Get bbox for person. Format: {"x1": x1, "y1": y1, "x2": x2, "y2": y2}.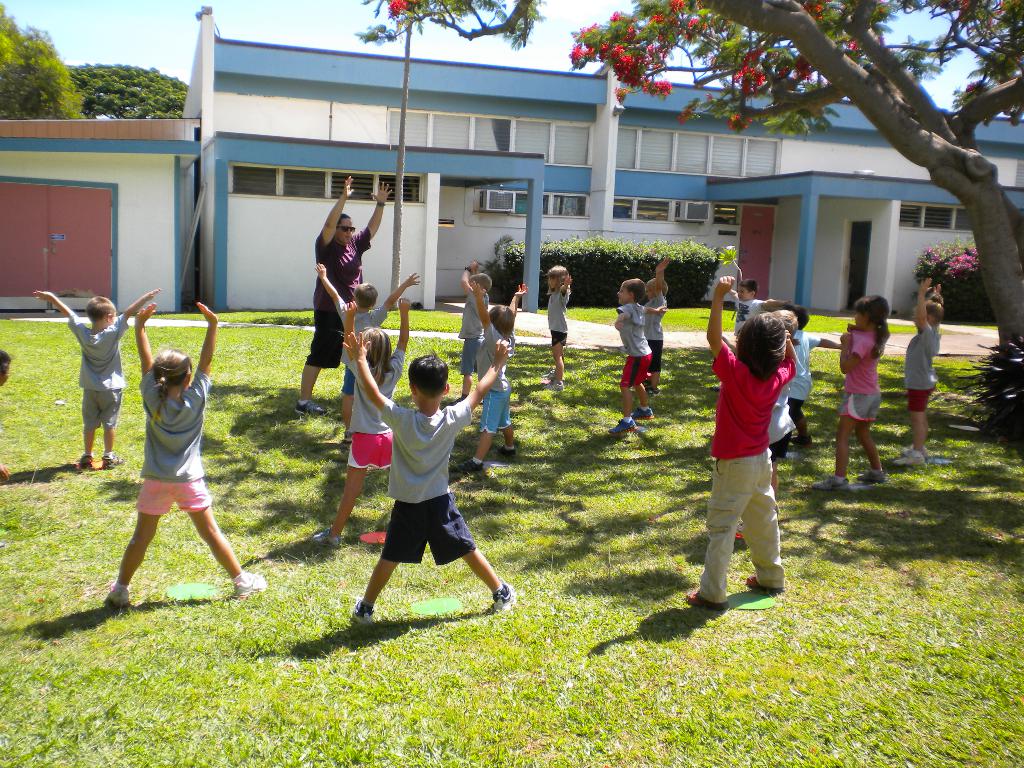
{"x1": 892, "y1": 278, "x2": 946, "y2": 468}.
